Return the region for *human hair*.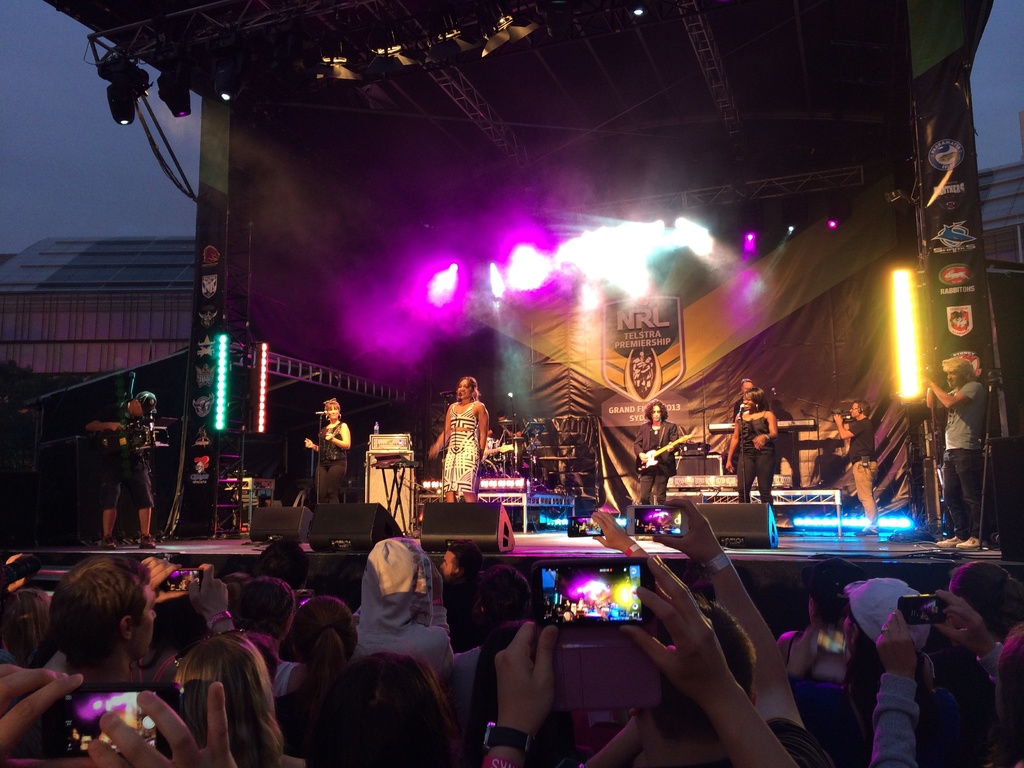
bbox=[232, 579, 296, 637].
